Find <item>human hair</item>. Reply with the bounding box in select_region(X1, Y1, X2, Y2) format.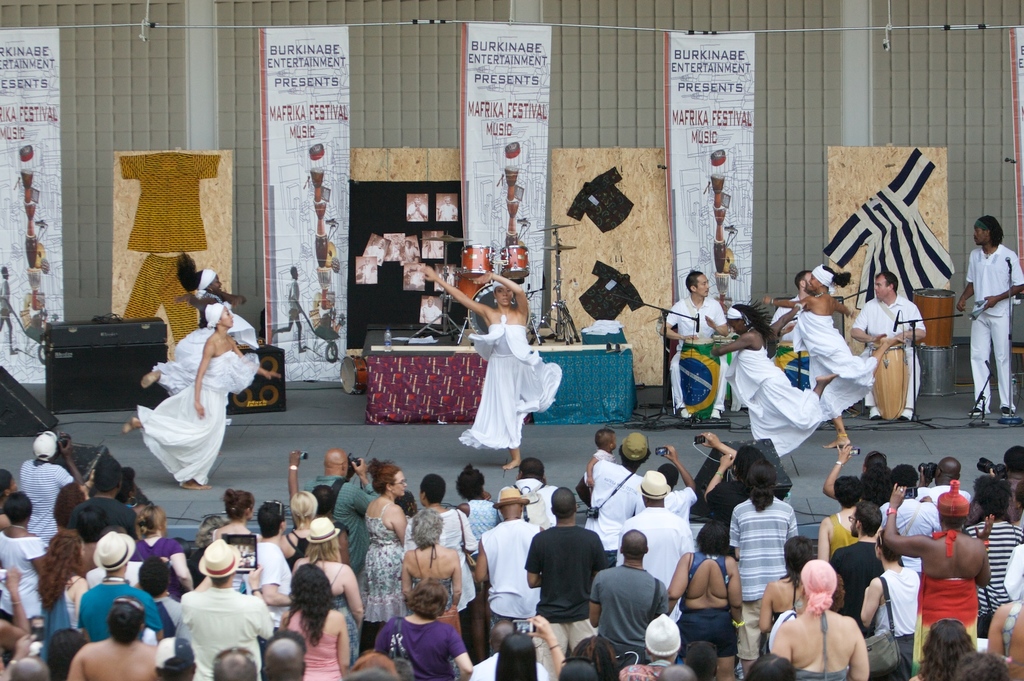
select_region(138, 554, 173, 602).
